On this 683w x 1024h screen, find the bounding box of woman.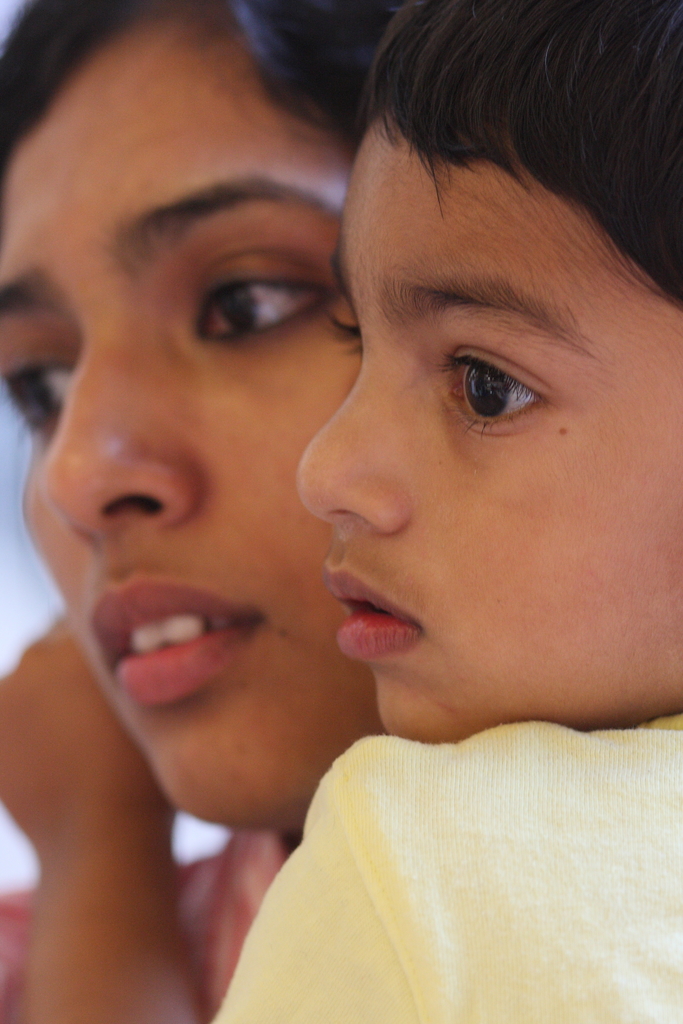
Bounding box: 0:0:401:1023.
